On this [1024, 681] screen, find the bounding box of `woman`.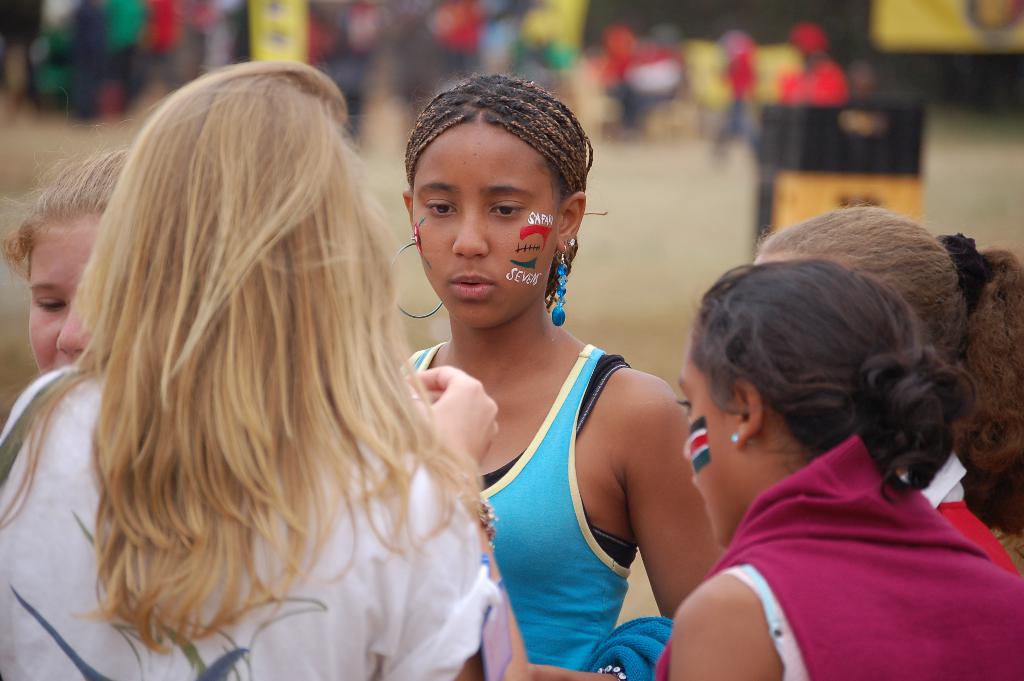
Bounding box: box(652, 265, 1023, 680).
